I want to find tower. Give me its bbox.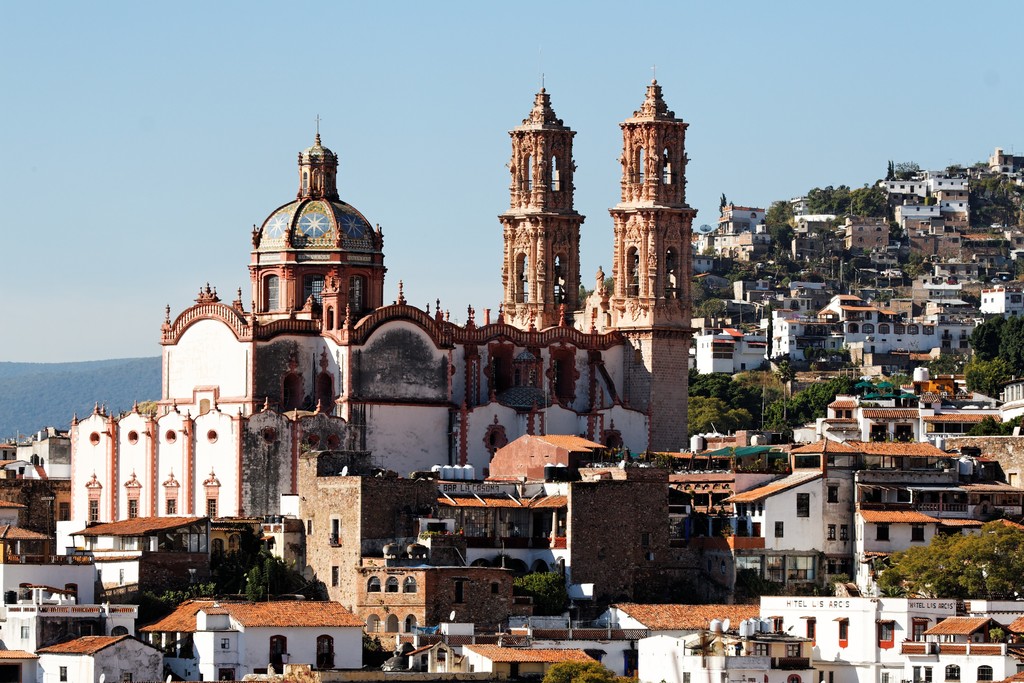
(x1=607, y1=62, x2=696, y2=452).
